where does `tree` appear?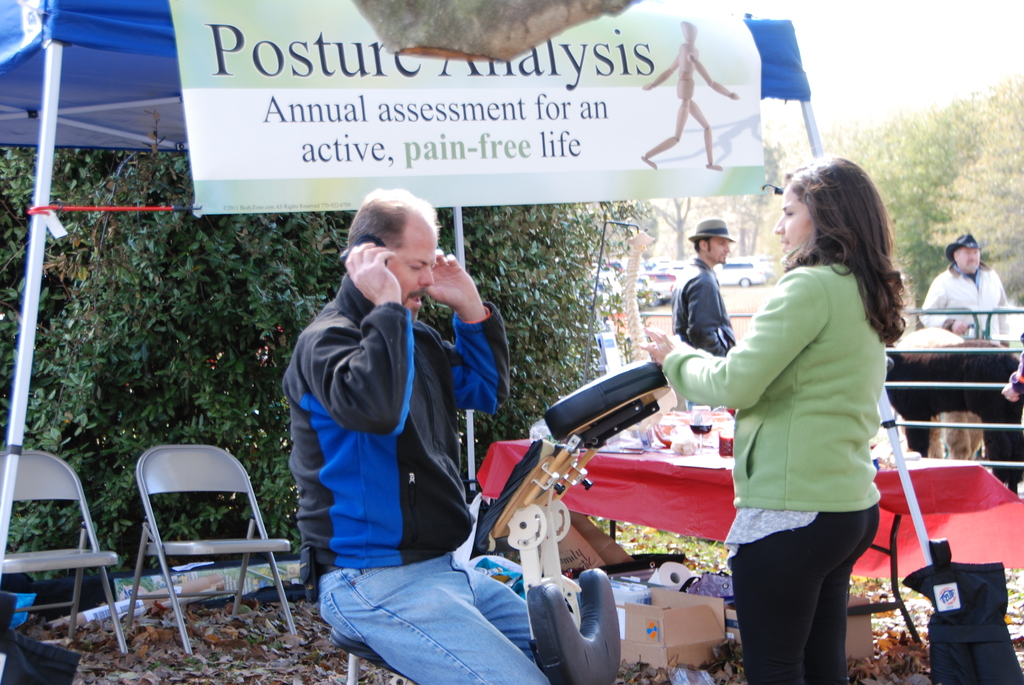
Appears at {"x1": 824, "y1": 73, "x2": 1023, "y2": 311}.
